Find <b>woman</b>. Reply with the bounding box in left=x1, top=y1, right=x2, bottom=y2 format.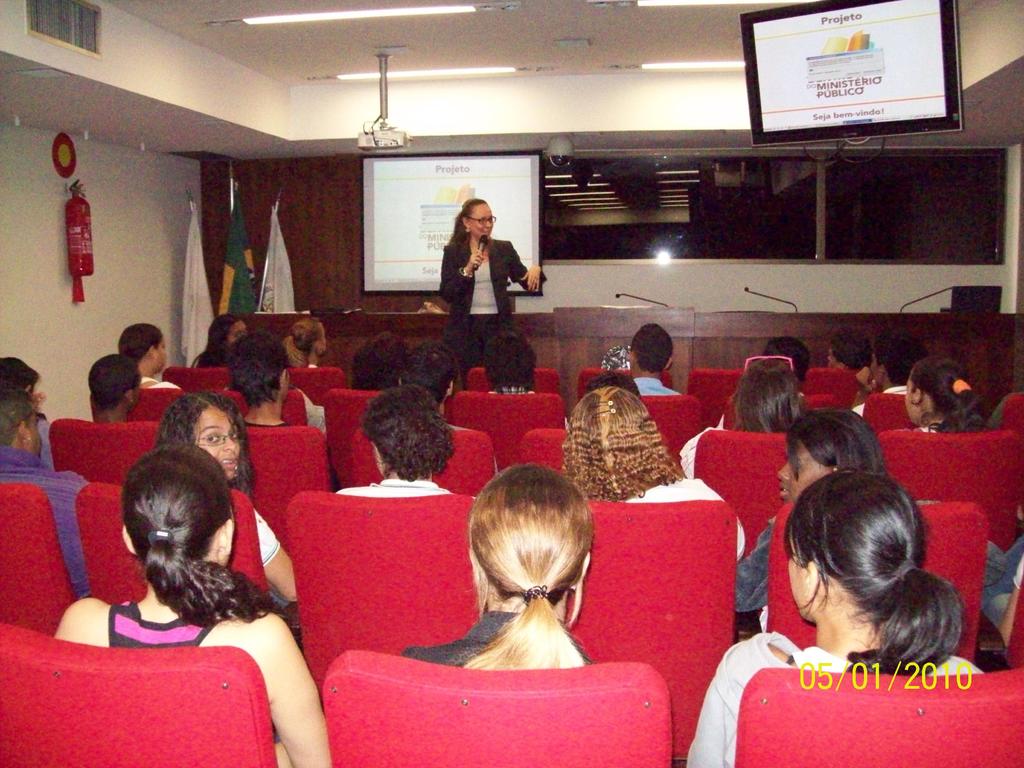
left=563, top=385, right=747, bottom=558.
